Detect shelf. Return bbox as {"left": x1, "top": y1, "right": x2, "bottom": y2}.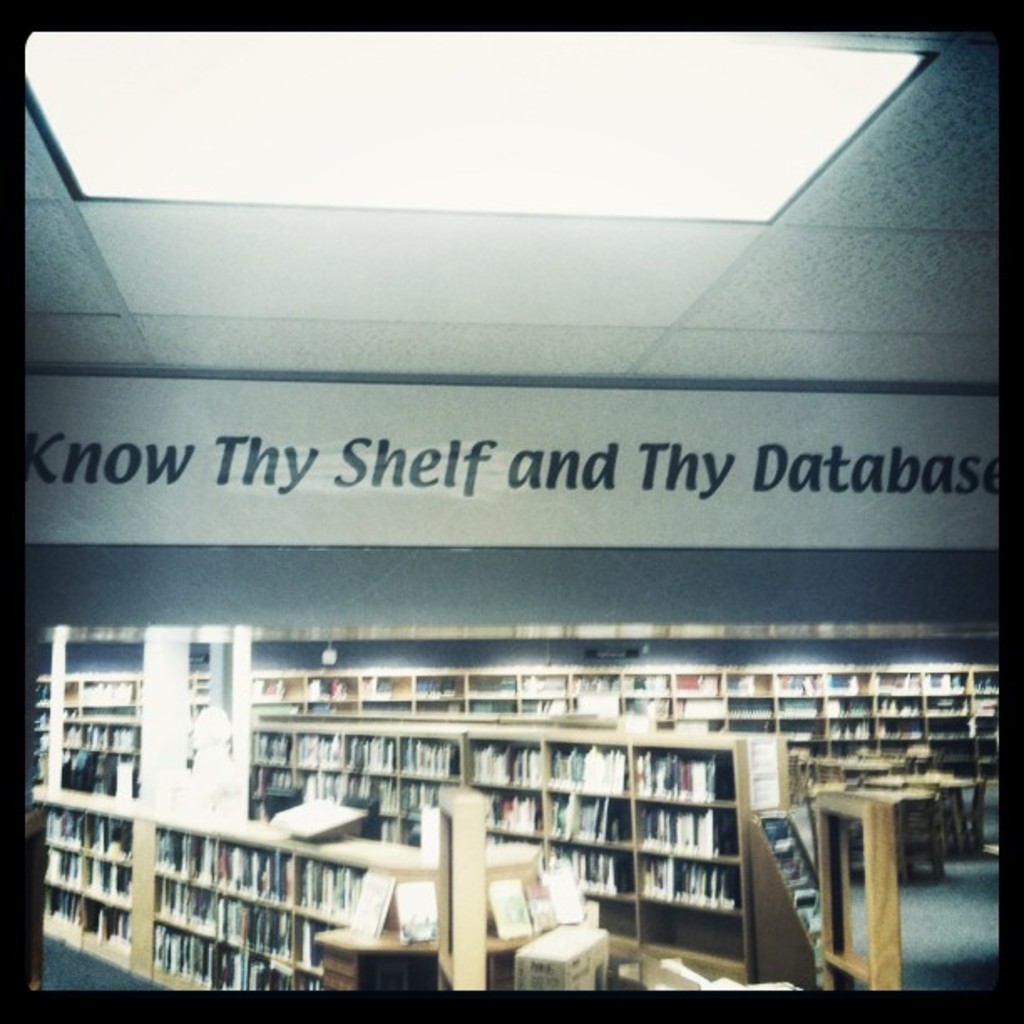
{"left": 37, "top": 853, "right": 79, "bottom": 887}.
